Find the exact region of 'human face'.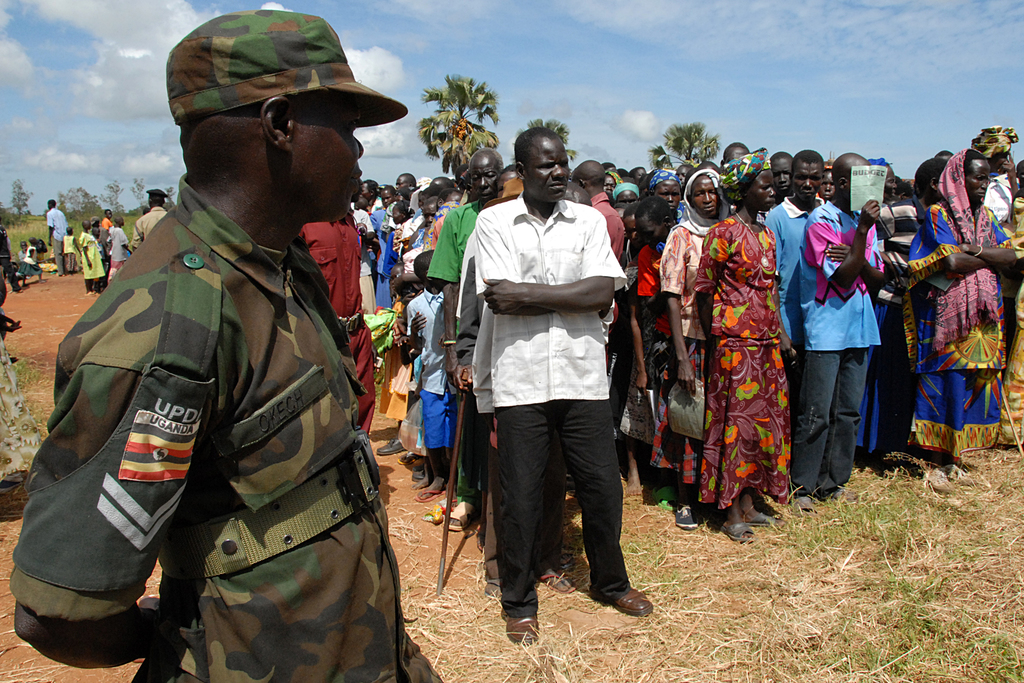
Exact region: 794,167,820,202.
